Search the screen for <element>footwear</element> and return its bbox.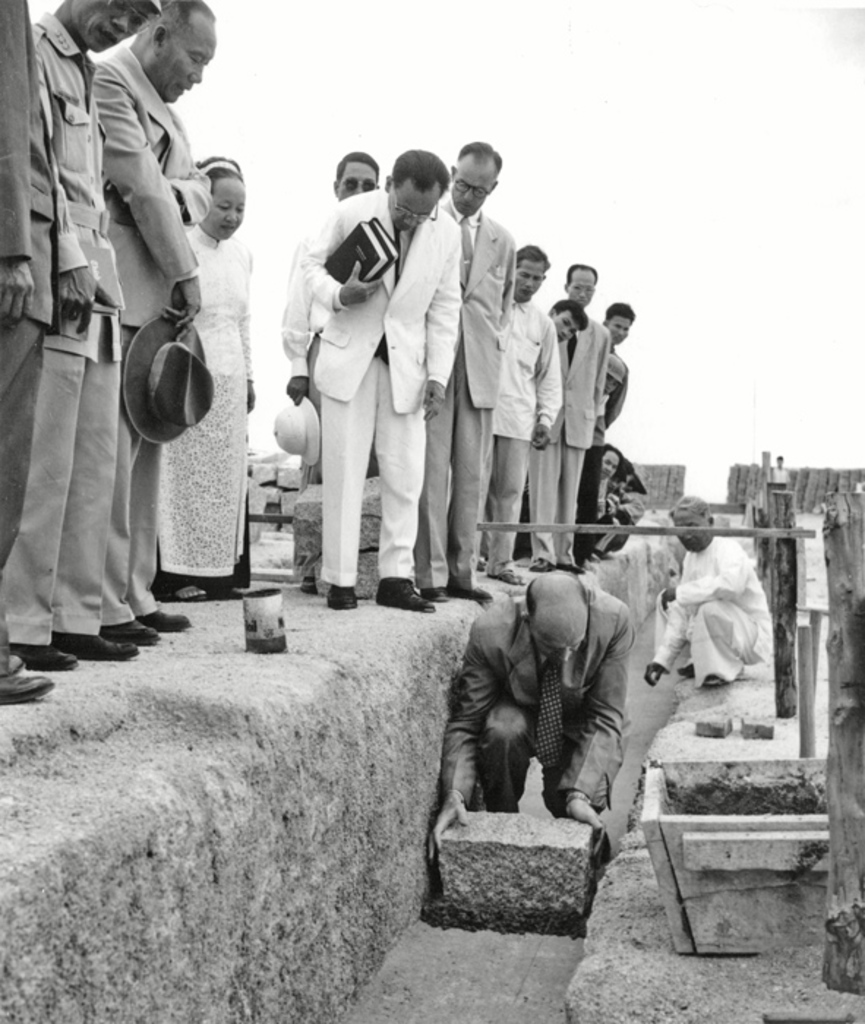
Found: <bbox>138, 606, 195, 630</bbox>.
